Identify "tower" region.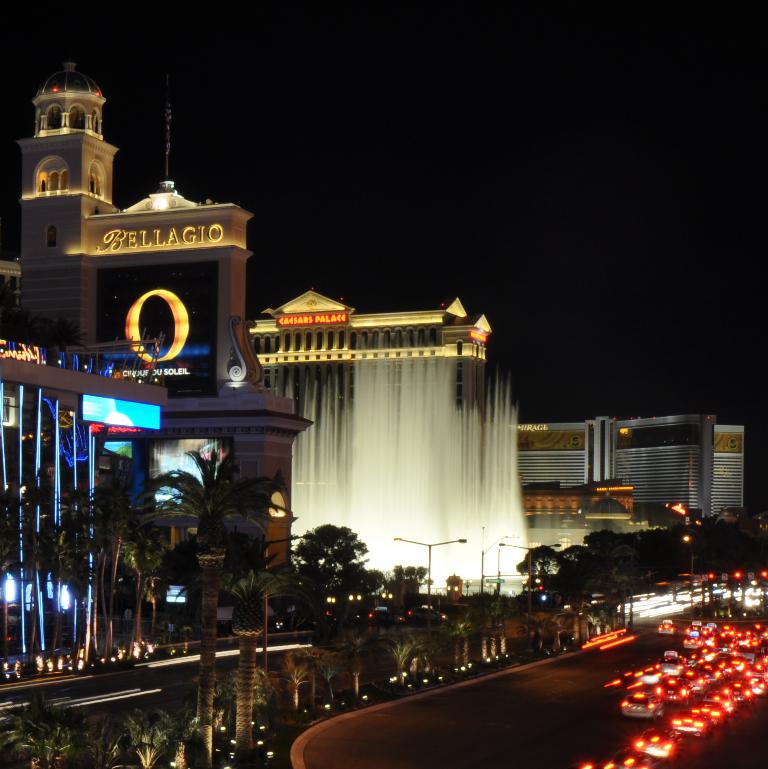
Region: <bbox>14, 57, 118, 378</bbox>.
